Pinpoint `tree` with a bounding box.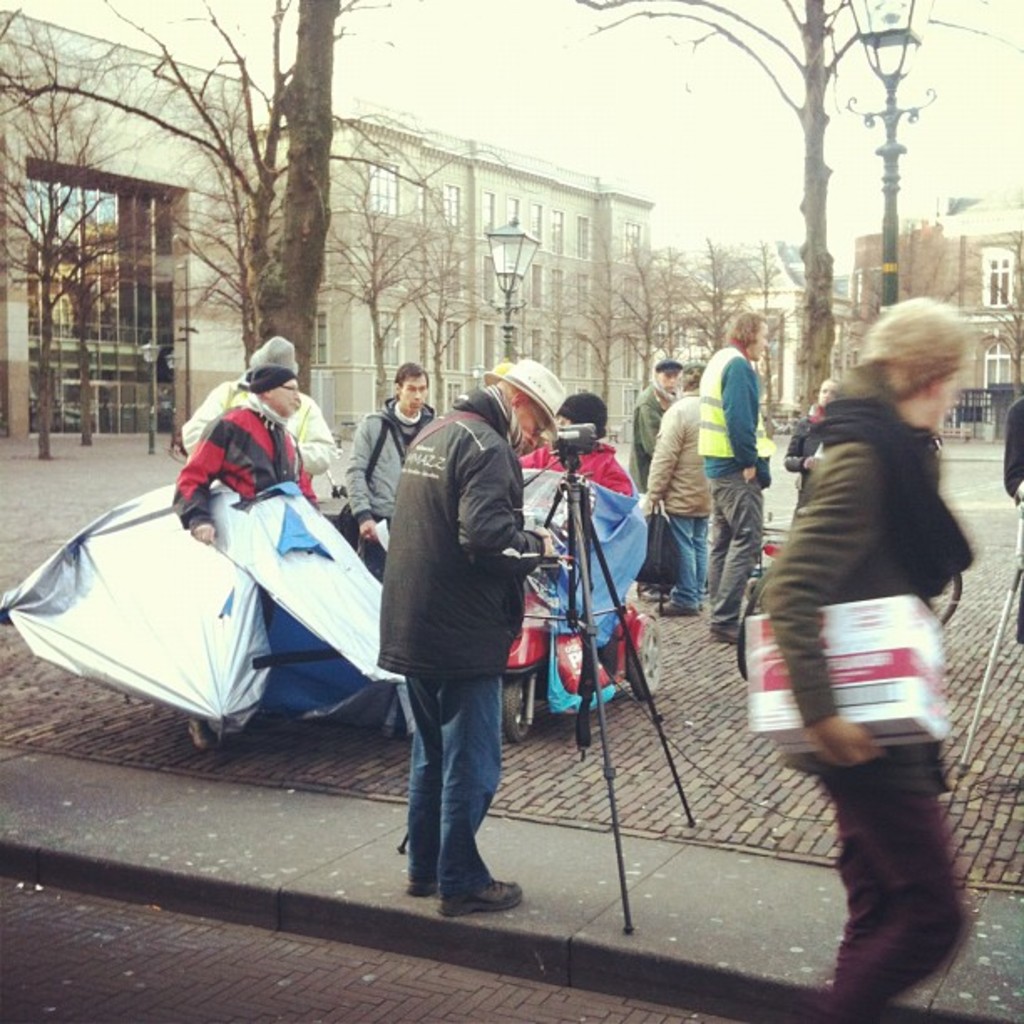
(412,197,505,403).
